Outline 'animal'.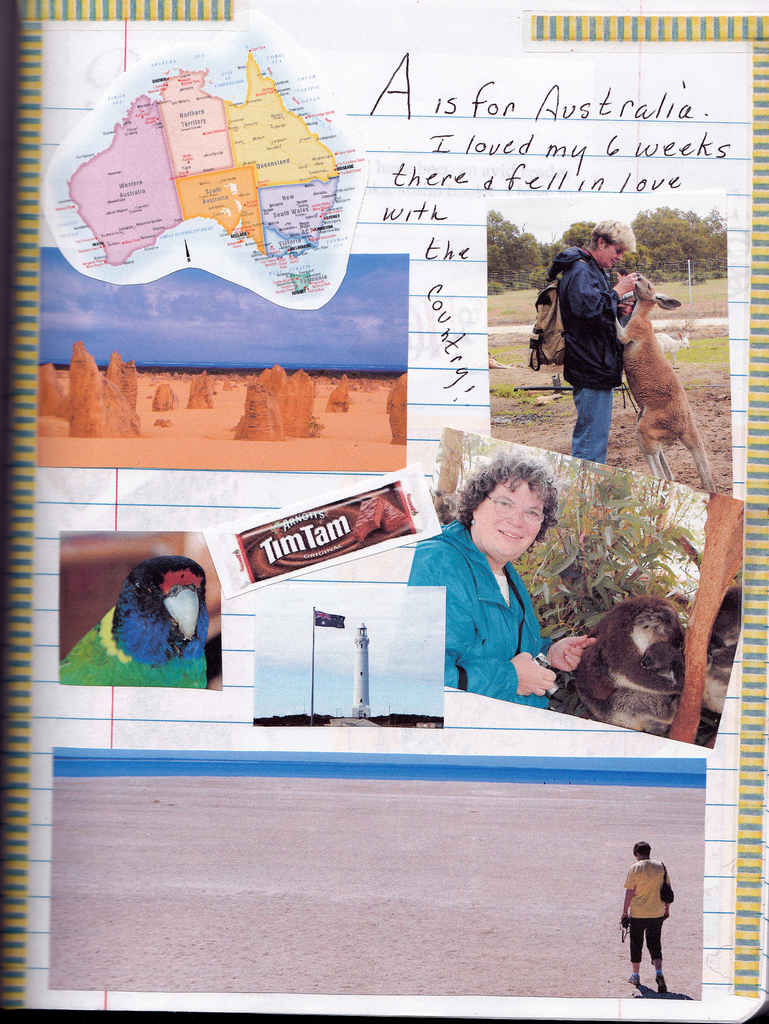
Outline: left=613, top=271, right=718, bottom=490.
